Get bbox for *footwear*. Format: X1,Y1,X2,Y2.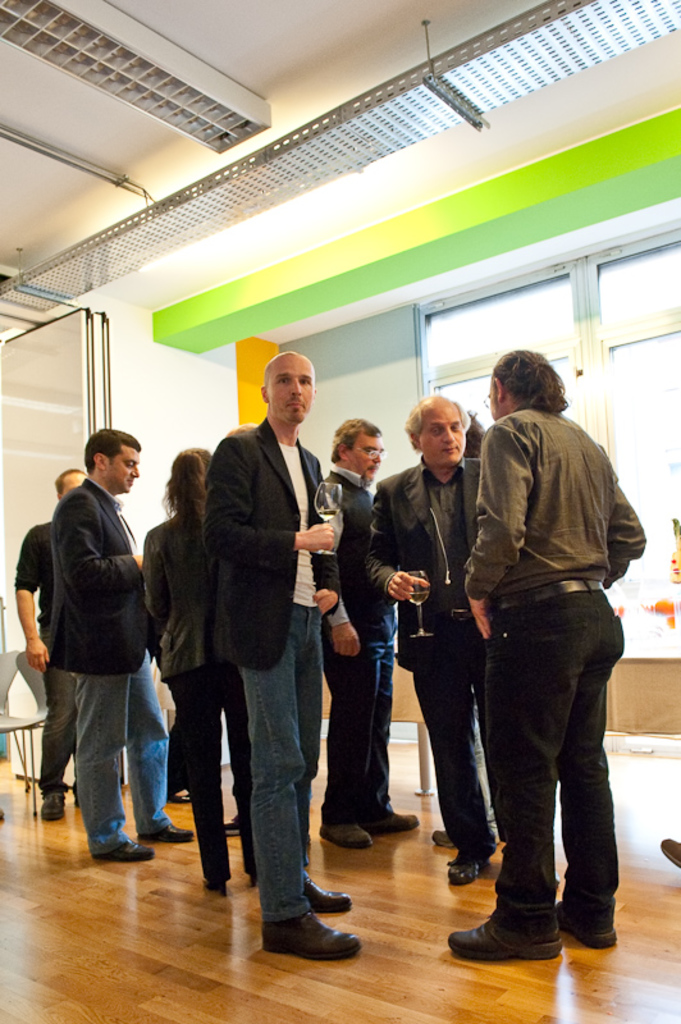
317,813,379,849.
